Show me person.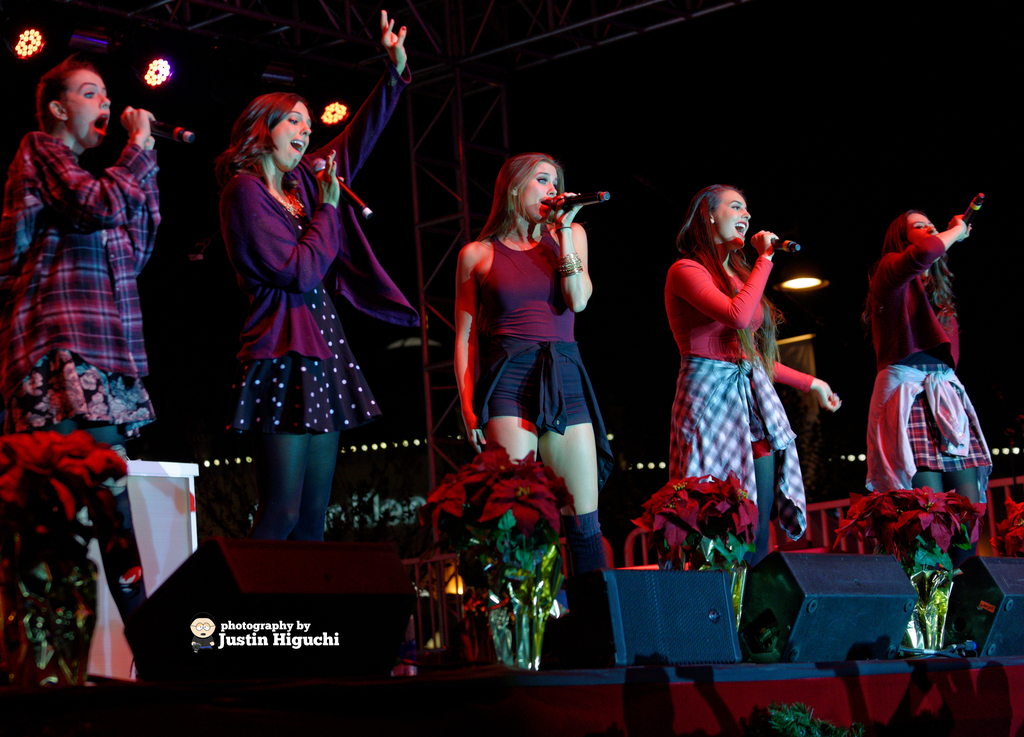
person is here: left=664, top=182, right=844, bottom=550.
